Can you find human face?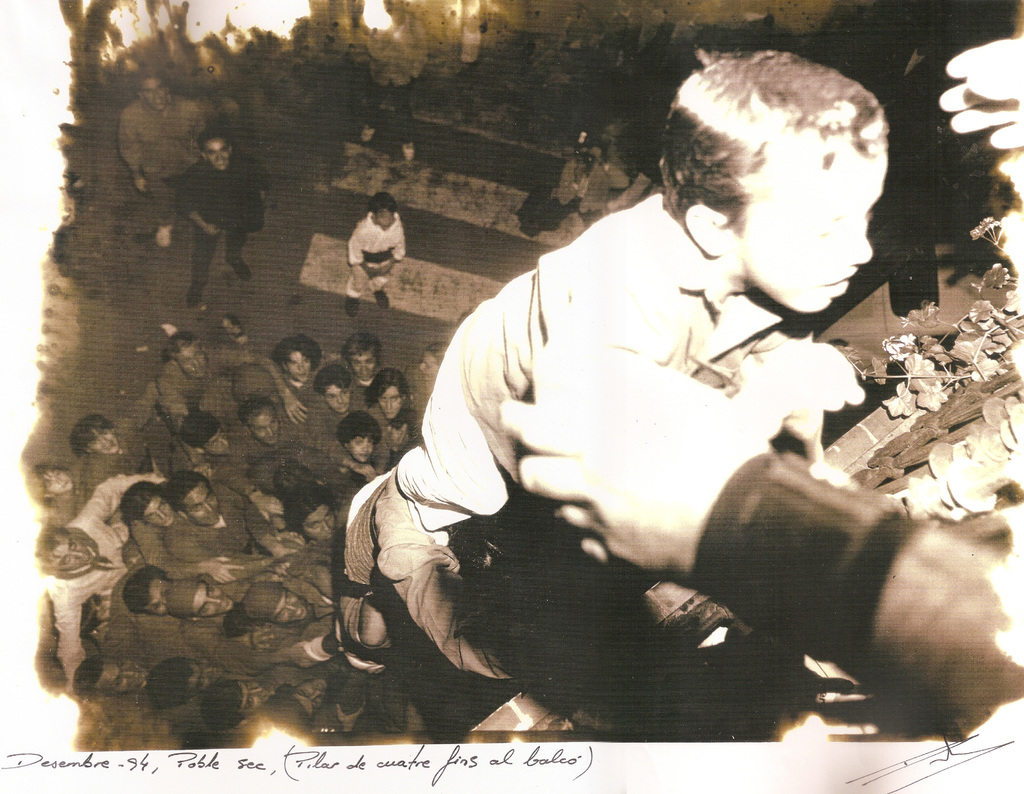
Yes, bounding box: (left=48, top=537, right=92, bottom=571).
